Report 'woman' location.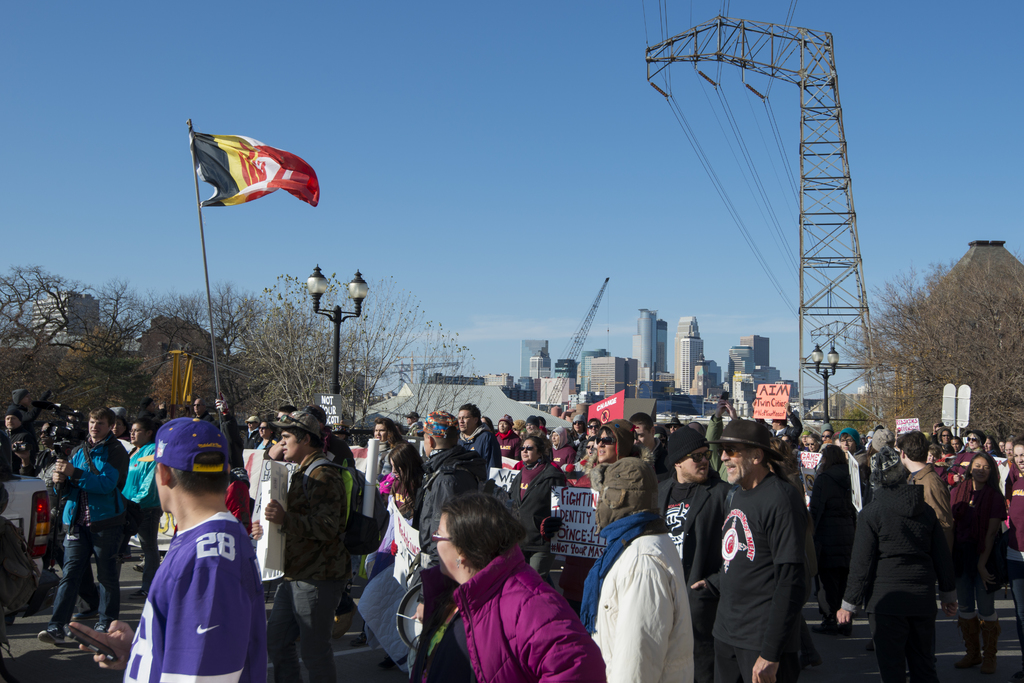
Report: 940, 454, 1007, 679.
